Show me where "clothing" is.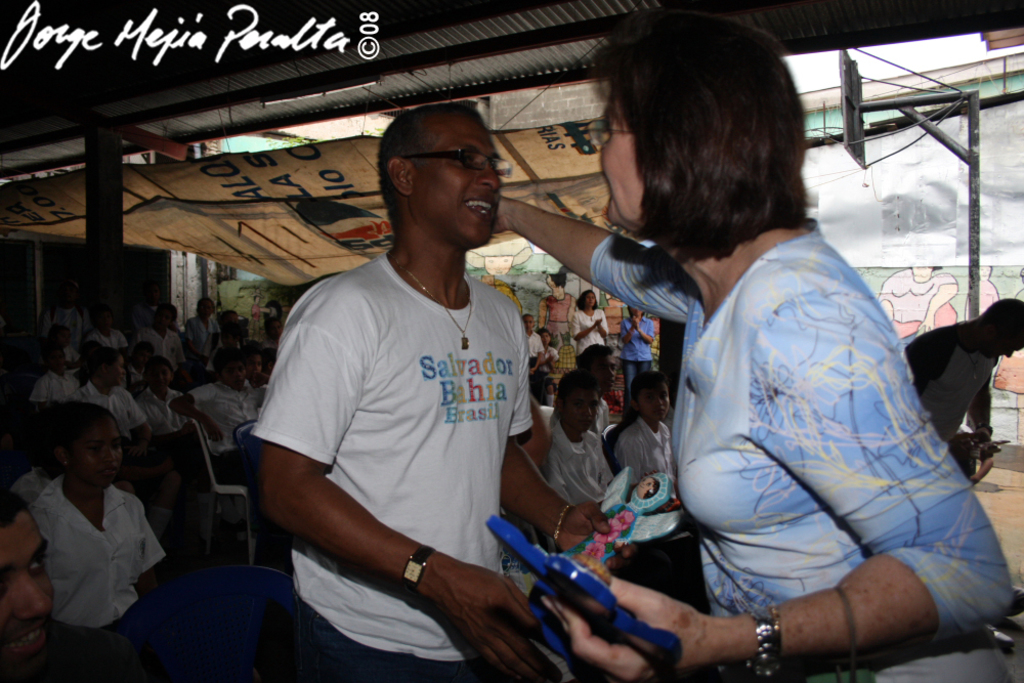
"clothing" is at Rect(293, 601, 509, 682).
